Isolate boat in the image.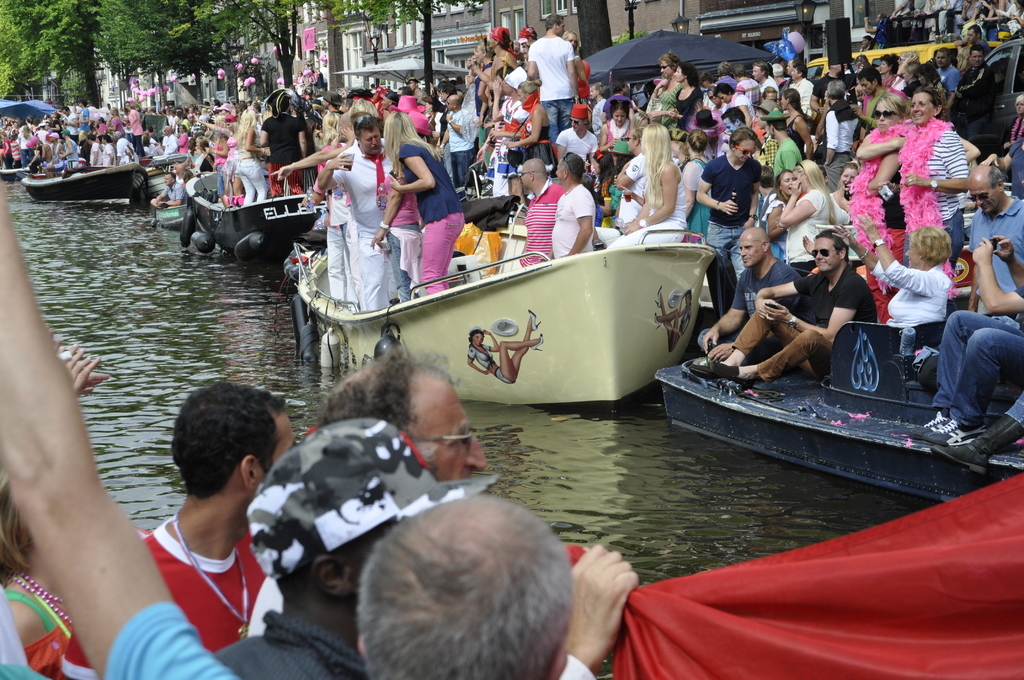
Isolated region: 0,155,45,179.
